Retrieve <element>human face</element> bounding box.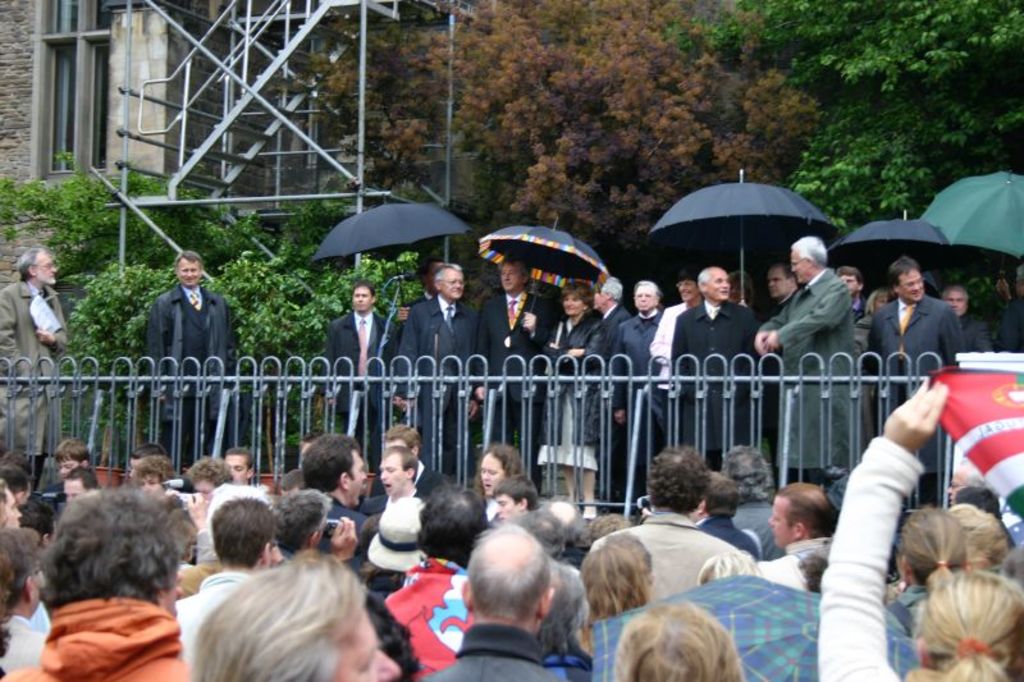
Bounding box: [480,450,506,496].
